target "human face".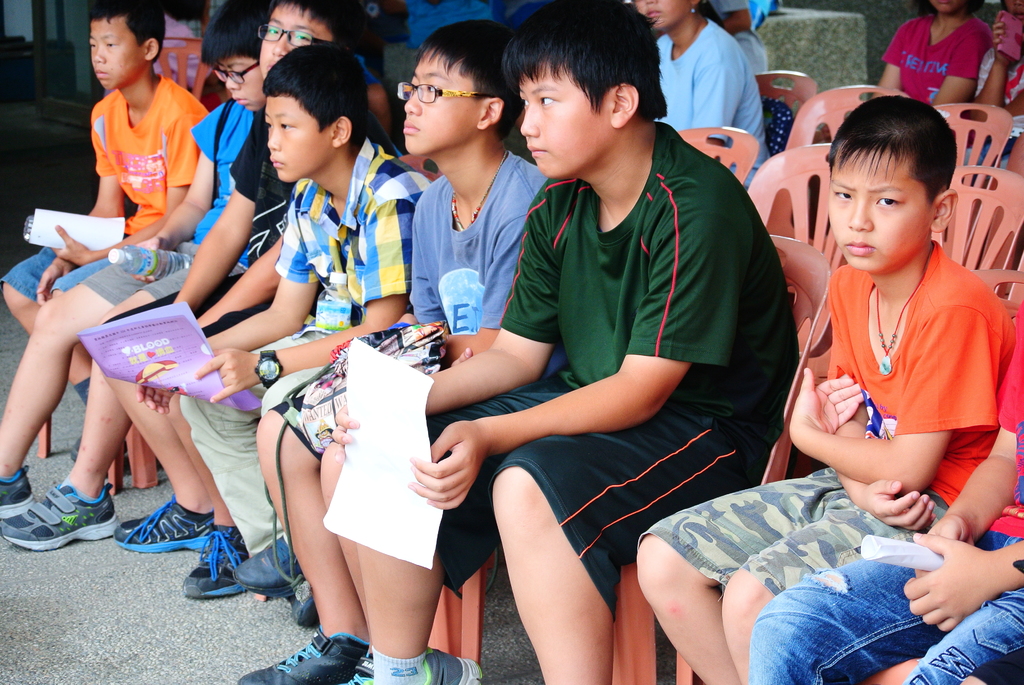
Target region: 1004 0 1023 21.
